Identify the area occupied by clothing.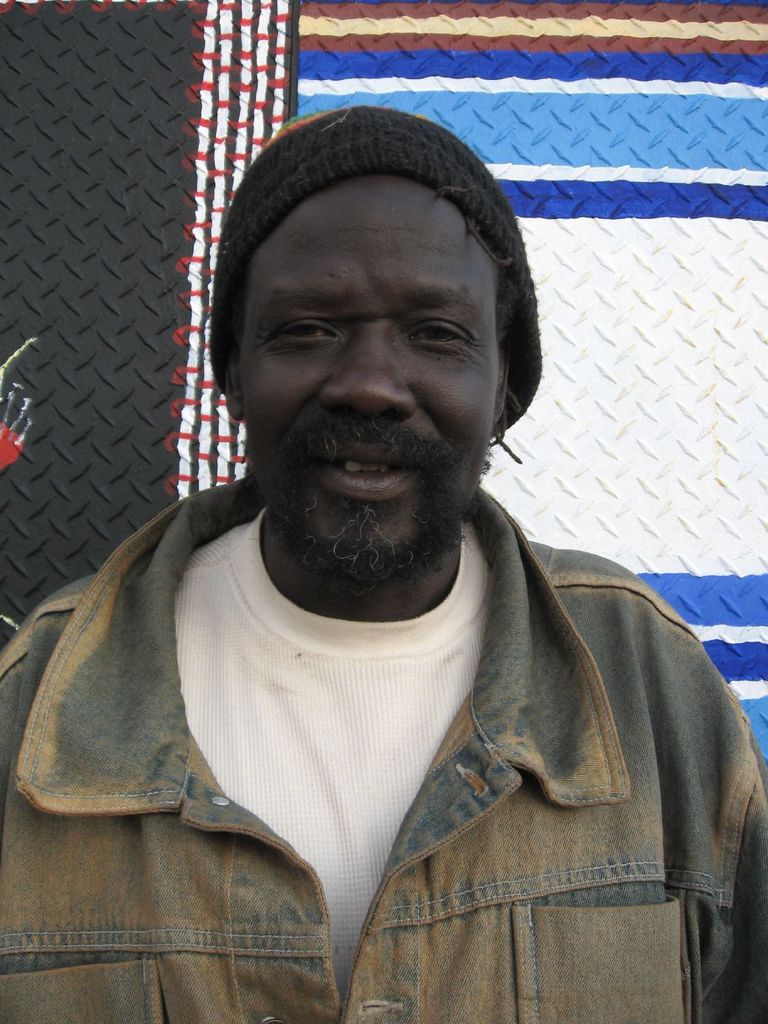
Area: x1=28, y1=495, x2=745, y2=961.
